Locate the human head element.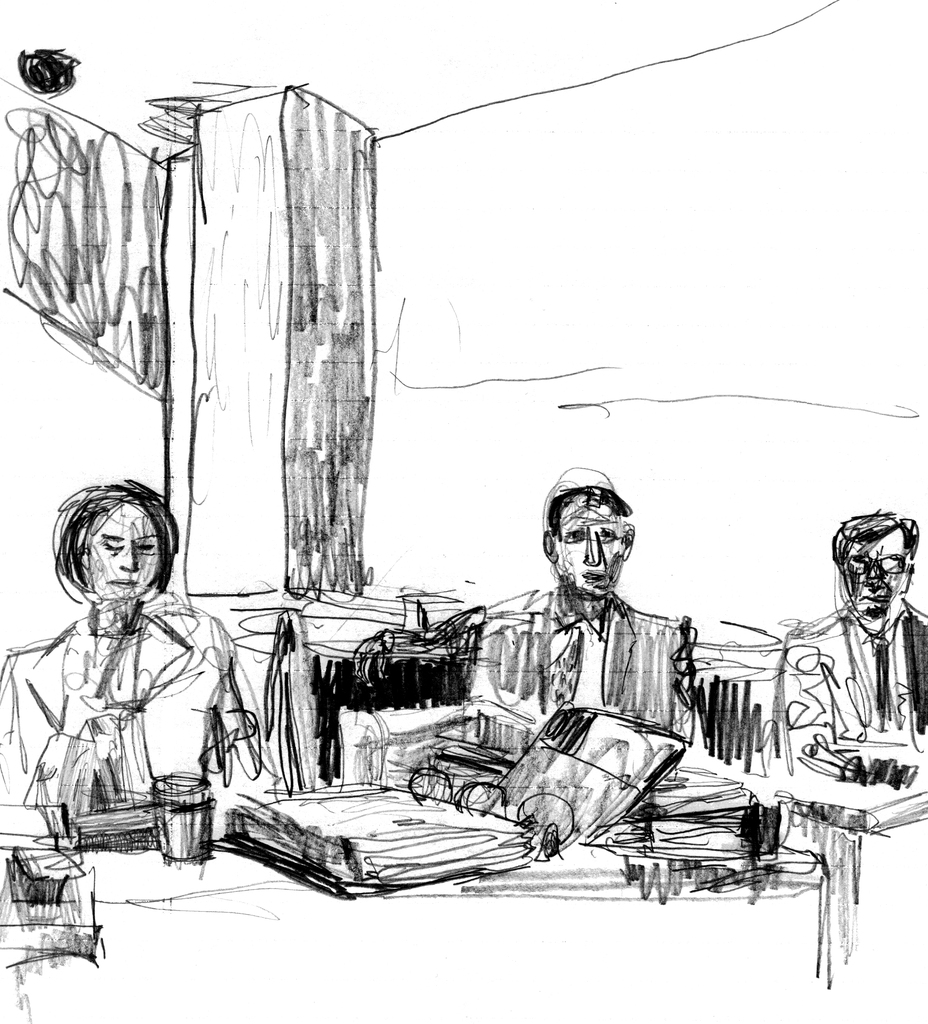
Element bbox: select_region(542, 484, 635, 594).
